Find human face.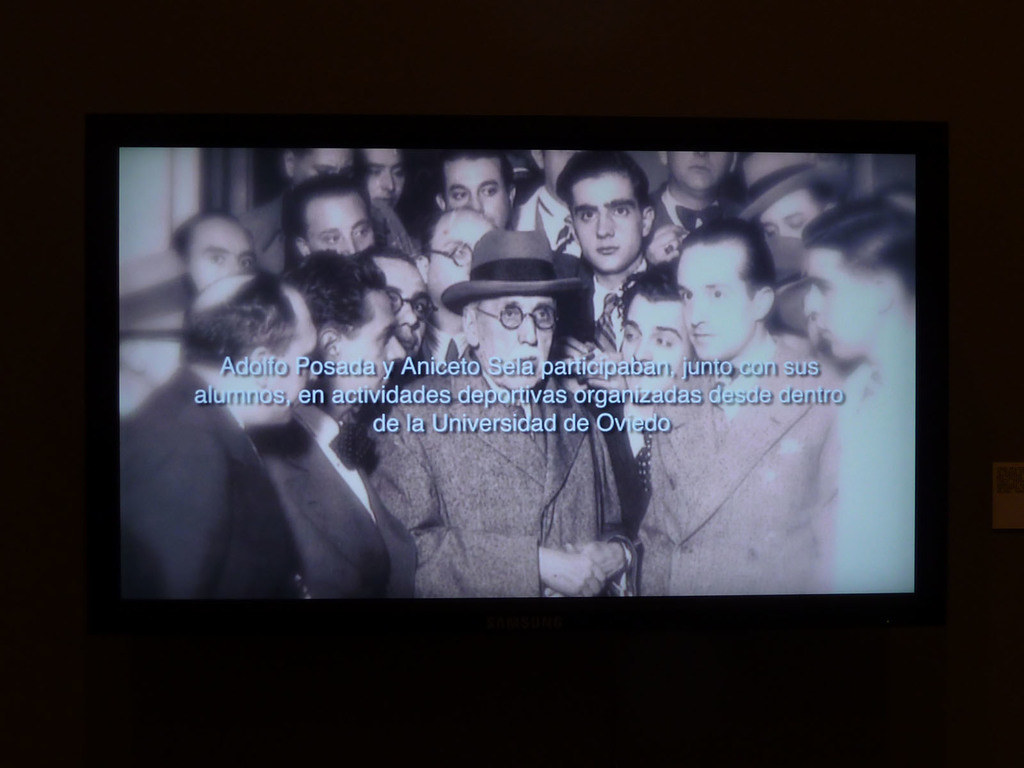
rect(340, 291, 406, 399).
